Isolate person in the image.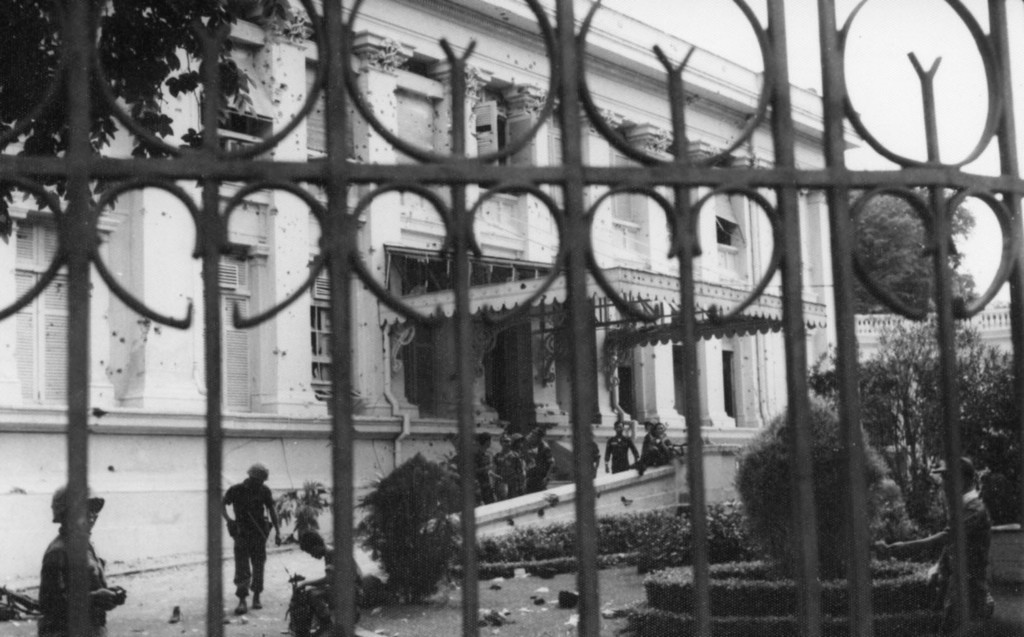
Isolated region: select_region(876, 455, 993, 636).
